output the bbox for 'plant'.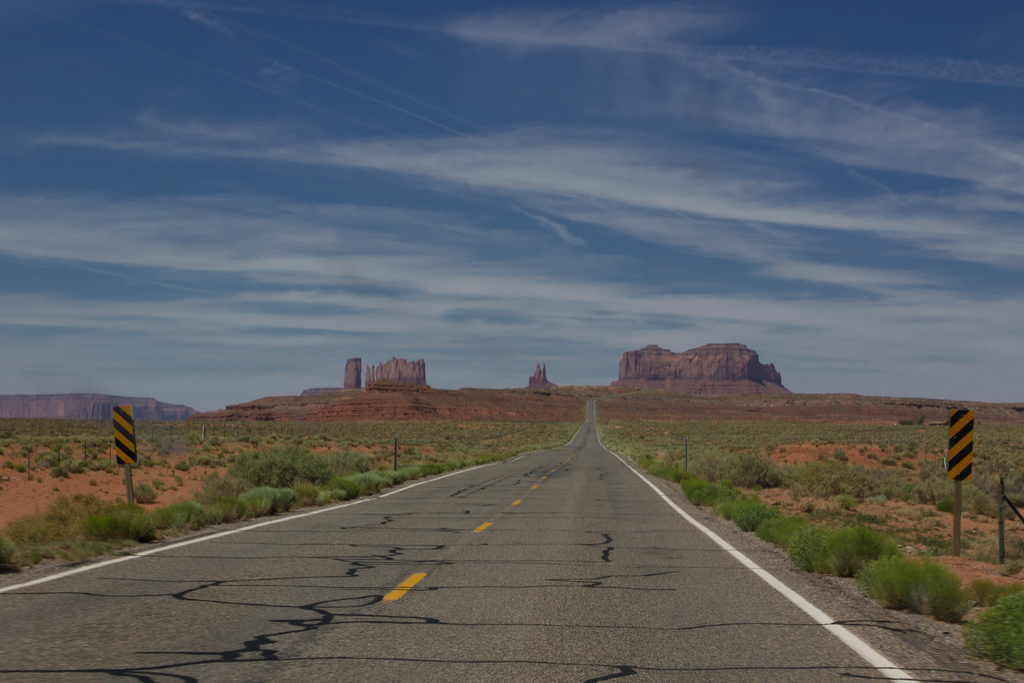
l=874, t=495, r=885, b=507.
